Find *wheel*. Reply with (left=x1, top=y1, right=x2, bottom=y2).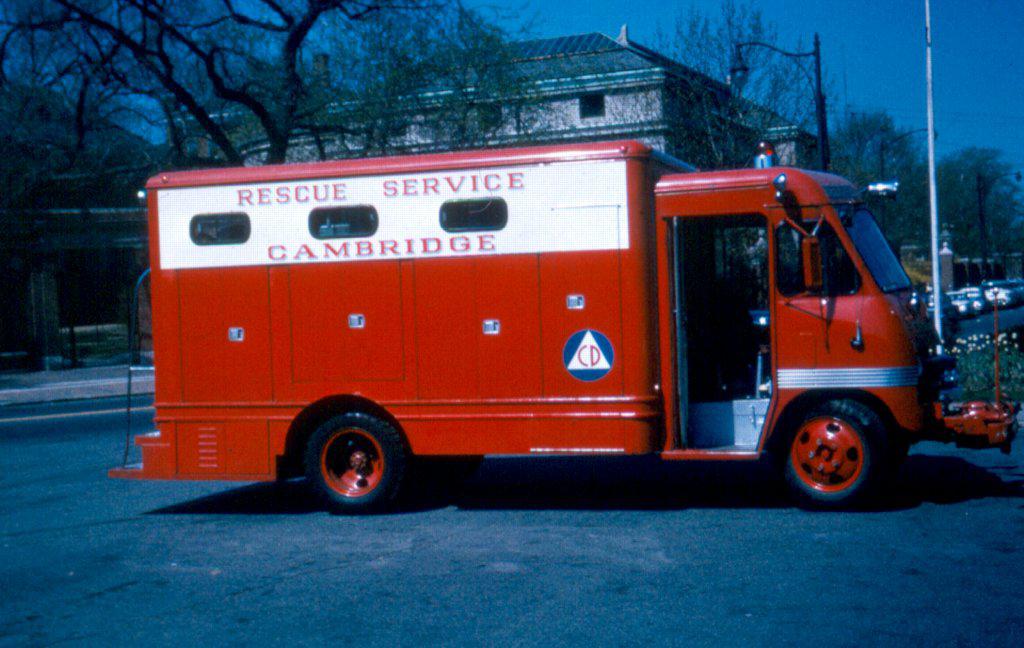
(left=304, top=406, right=429, bottom=519).
